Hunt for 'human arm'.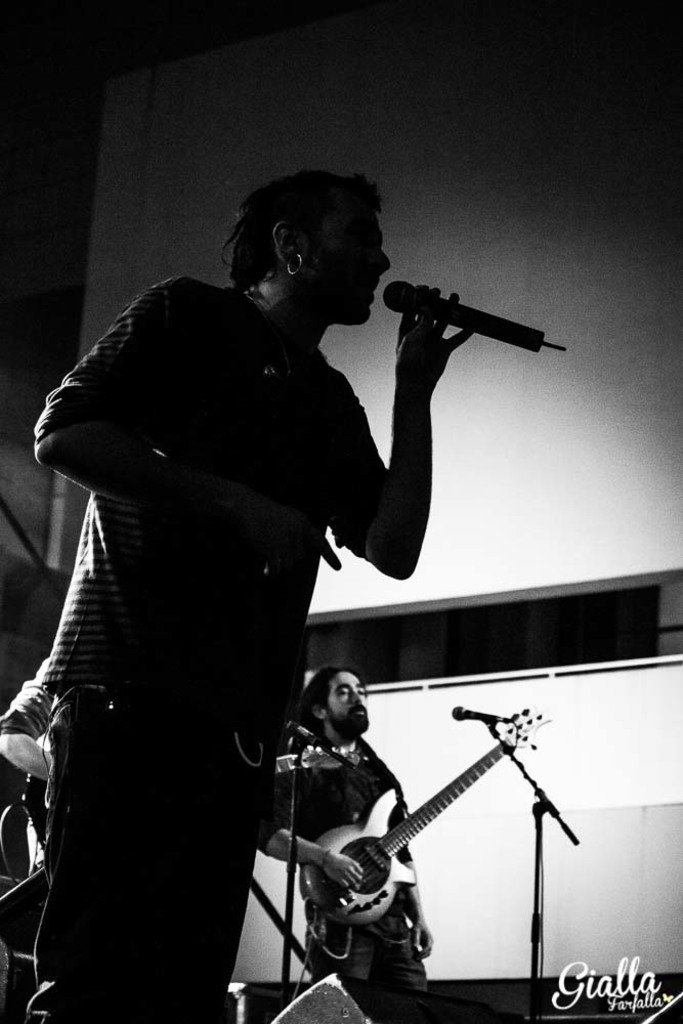
Hunted down at [44,293,337,568].
